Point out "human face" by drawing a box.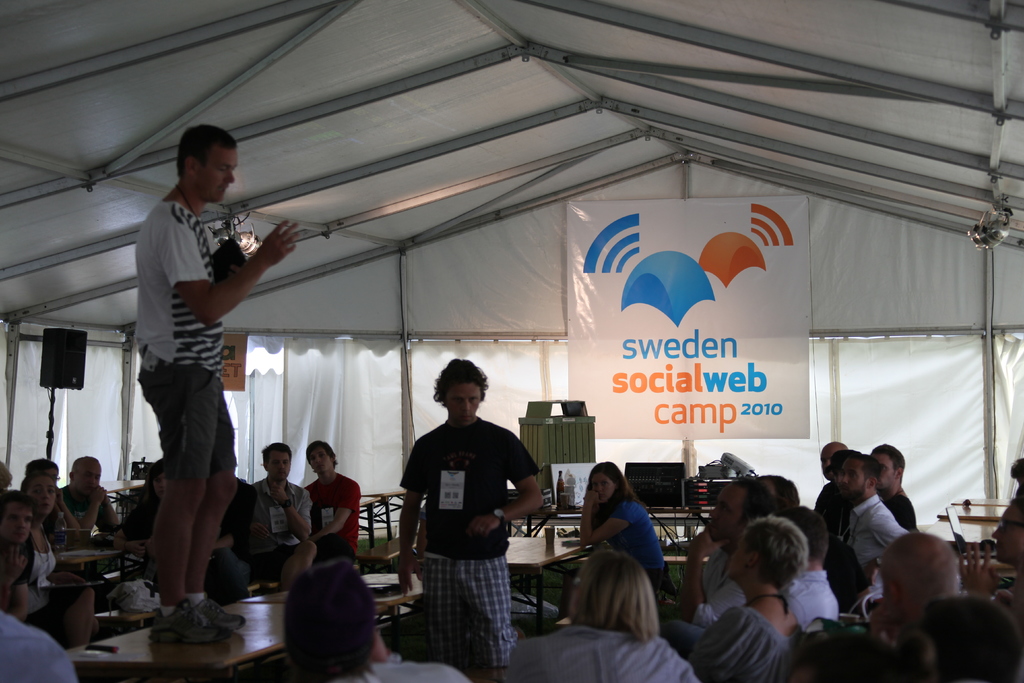
region(6, 499, 36, 541).
